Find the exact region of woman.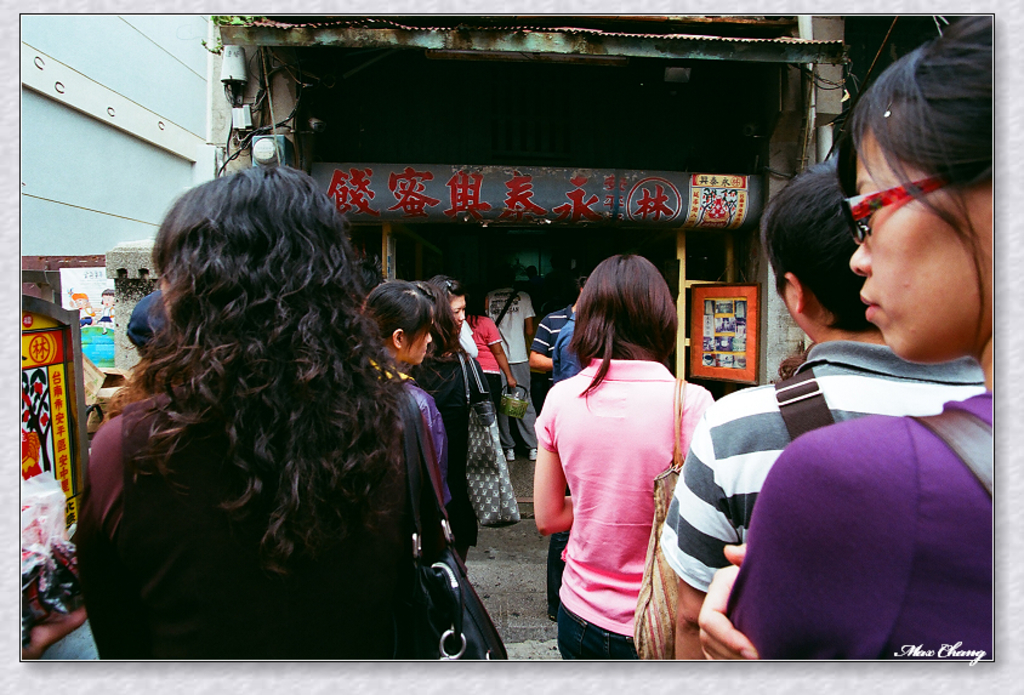
Exact region: (left=364, top=277, right=450, bottom=517).
